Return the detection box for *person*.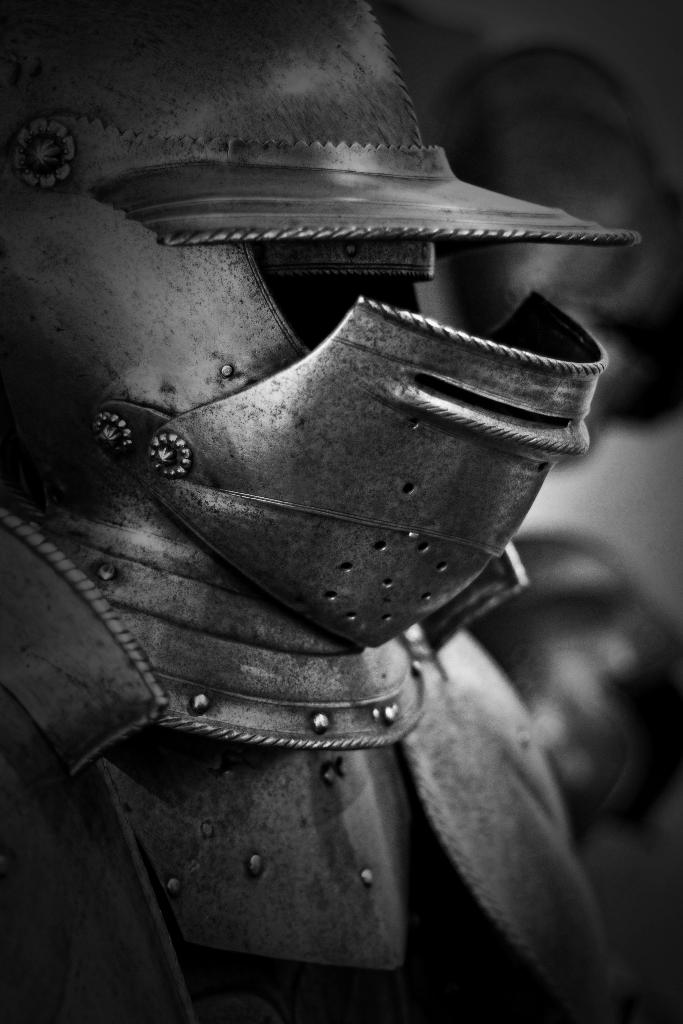
x1=4 y1=104 x2=638 y2=1023.
